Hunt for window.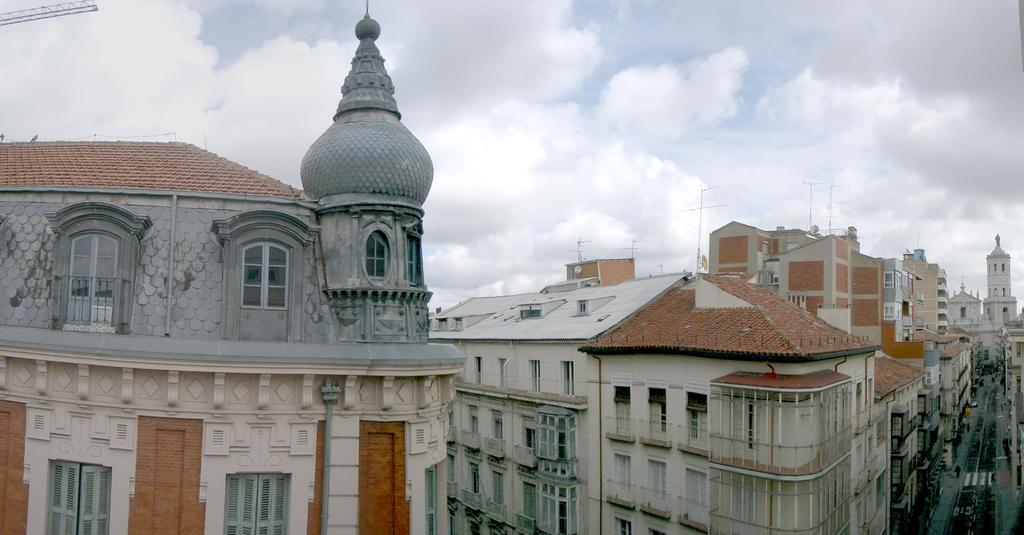
Hunted down at x1=645, y1=457, x2=664, y2=511.
